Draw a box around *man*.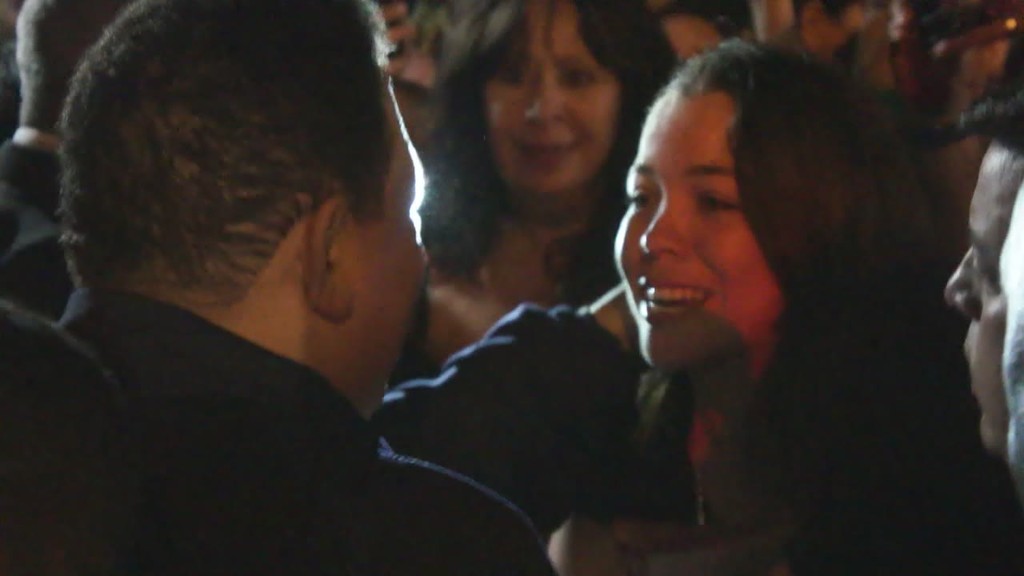
(left=0, top=0, right=134, bottom=319).
